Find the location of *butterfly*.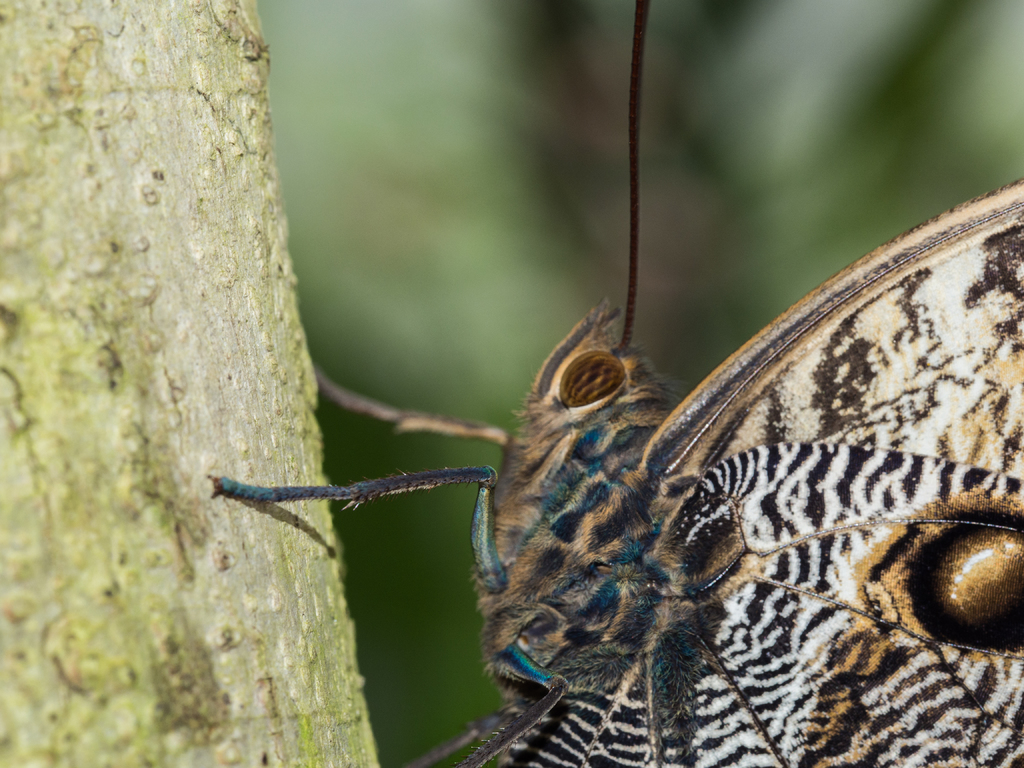
Location: box(205, 0, 1023, 767).
